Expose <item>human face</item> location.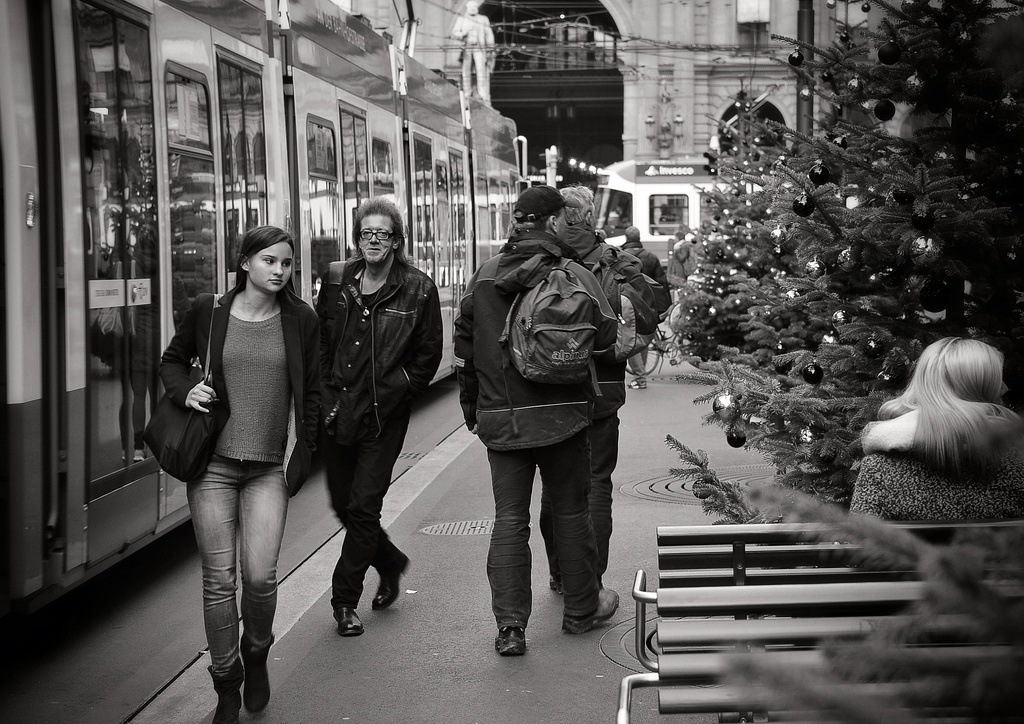
Exposed at bbox=(359, 219, 392, 267).
